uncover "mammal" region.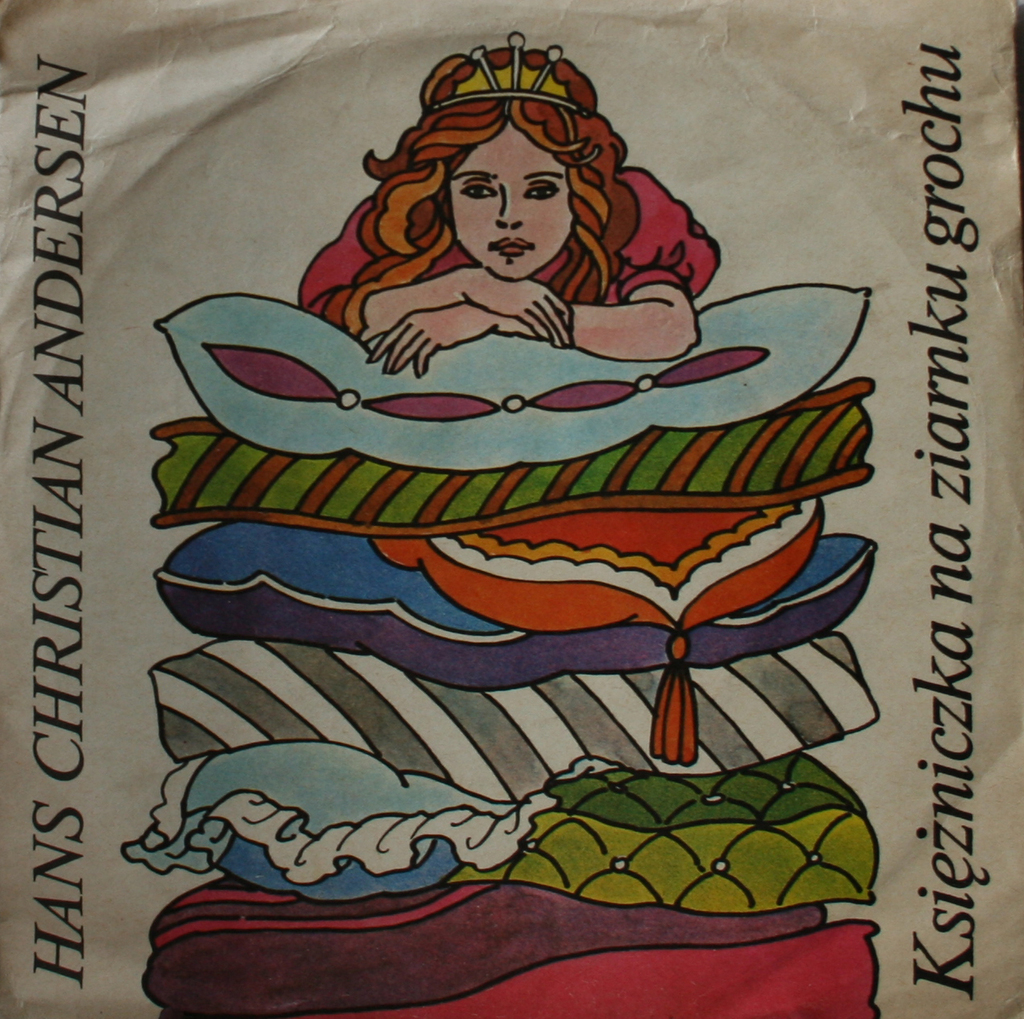
Uncovered: [264, 56, 735, 381].
